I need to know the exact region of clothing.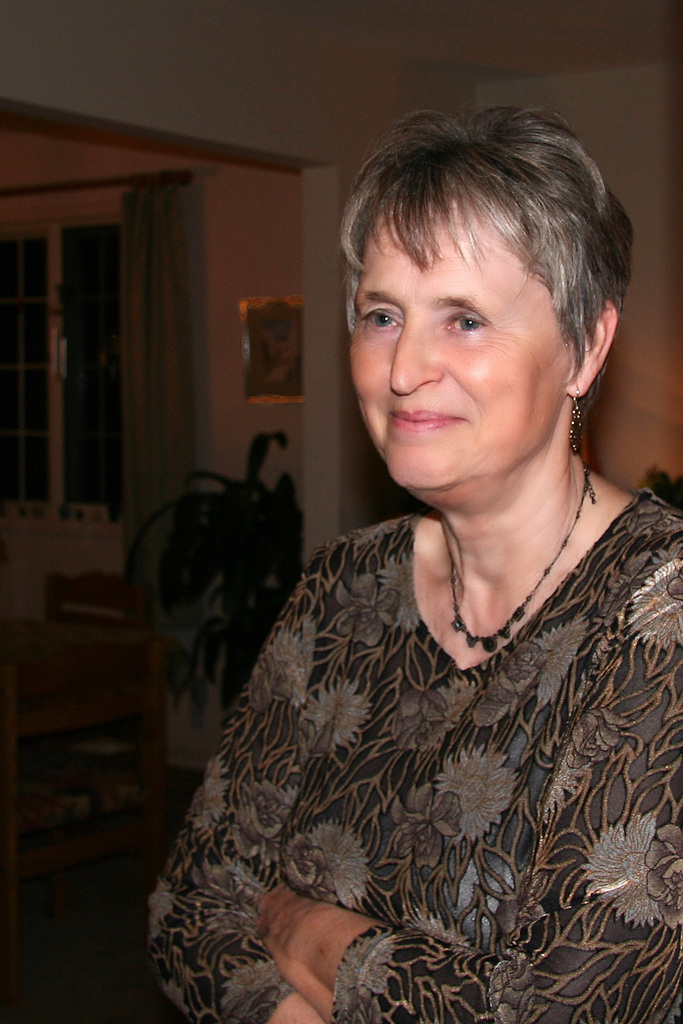
Region: bbox=(102, 371, 682, 1023).
